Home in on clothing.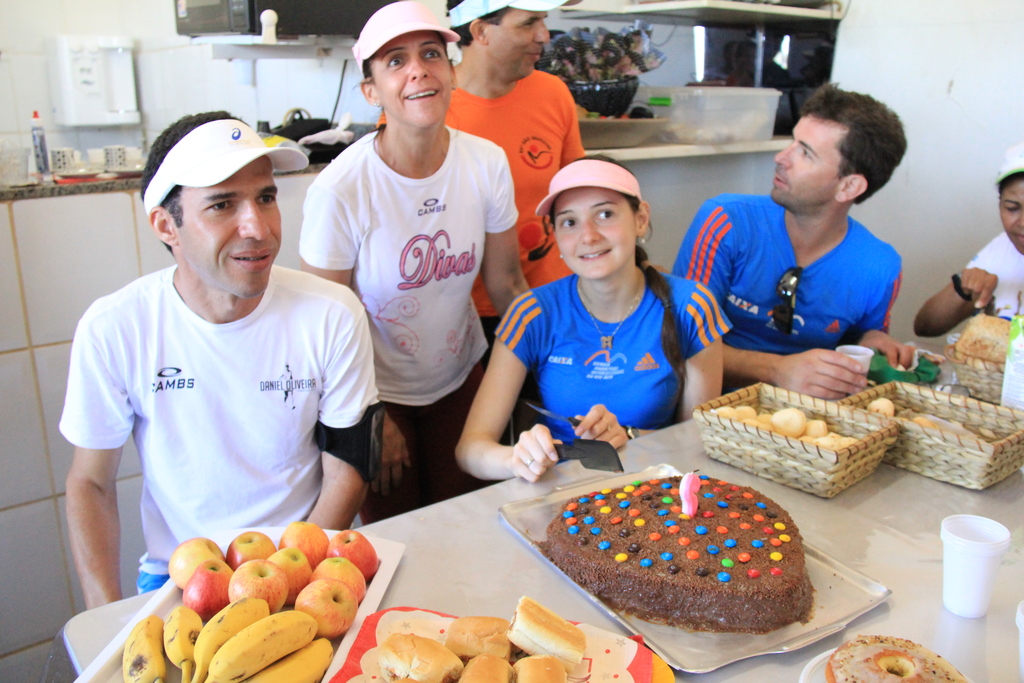
Homed in at x1=56 y1=229 x2=387 y2=579.
